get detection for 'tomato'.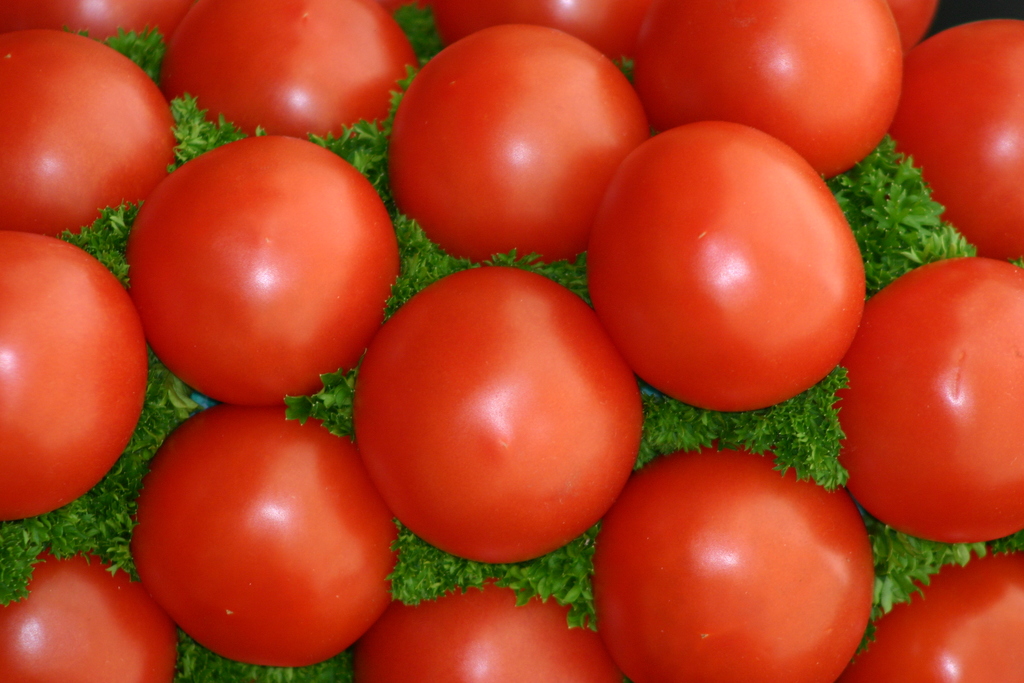
Detection: 0,0,190,50.
